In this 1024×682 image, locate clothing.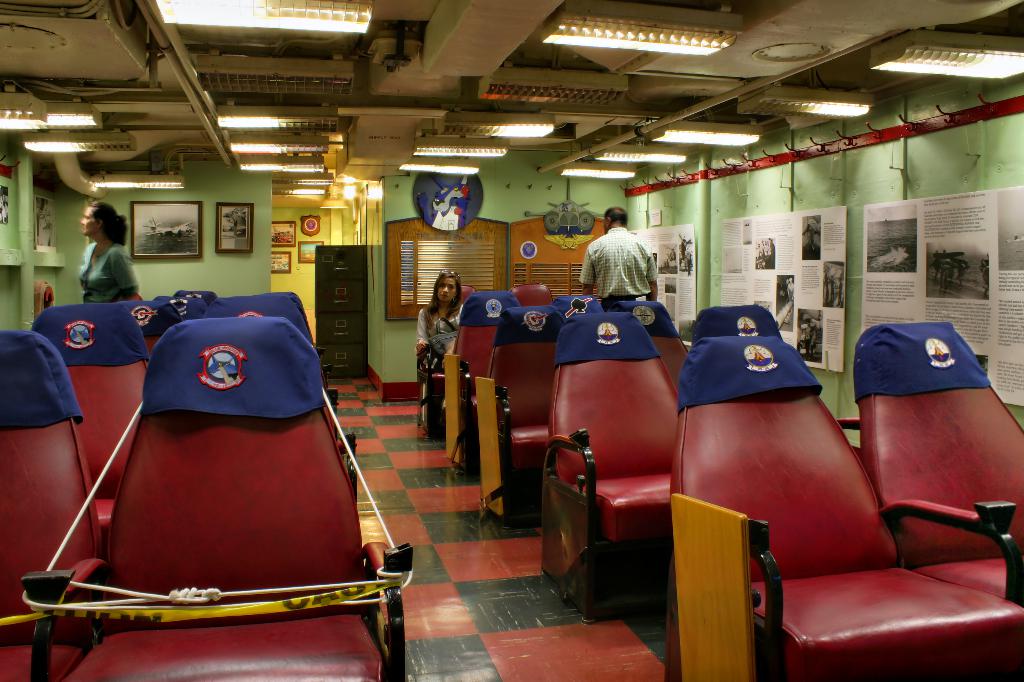
Bounding box: rect(595, 209, 671, 313).
